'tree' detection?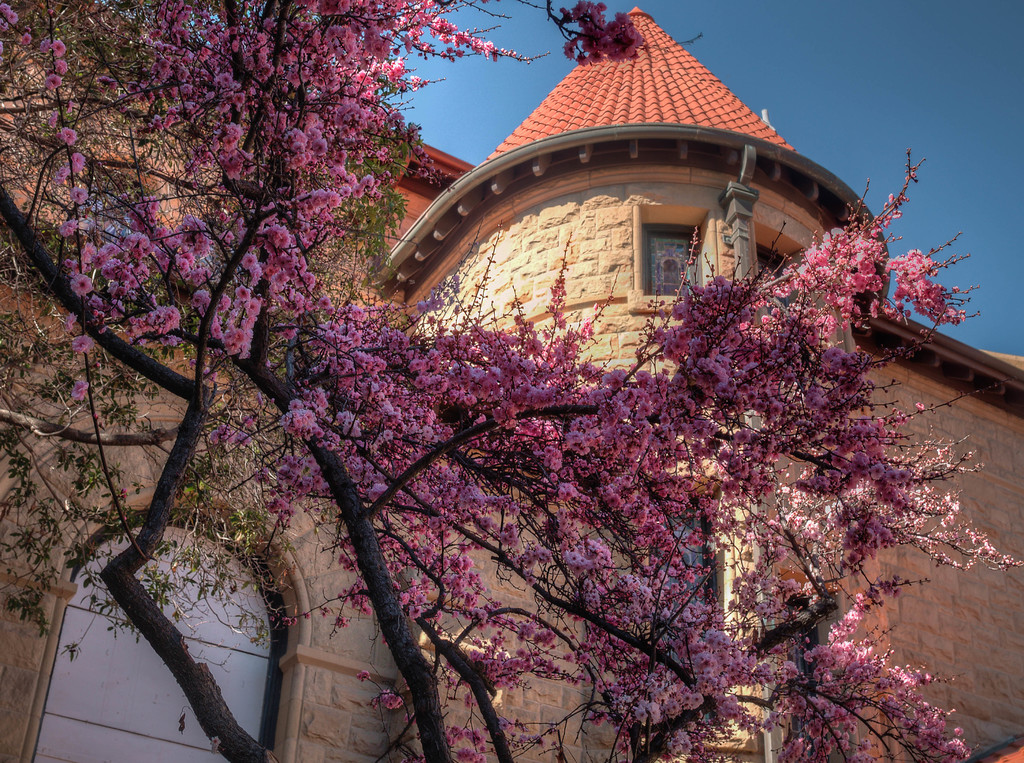
rect(0, 0, 1023, 762)
